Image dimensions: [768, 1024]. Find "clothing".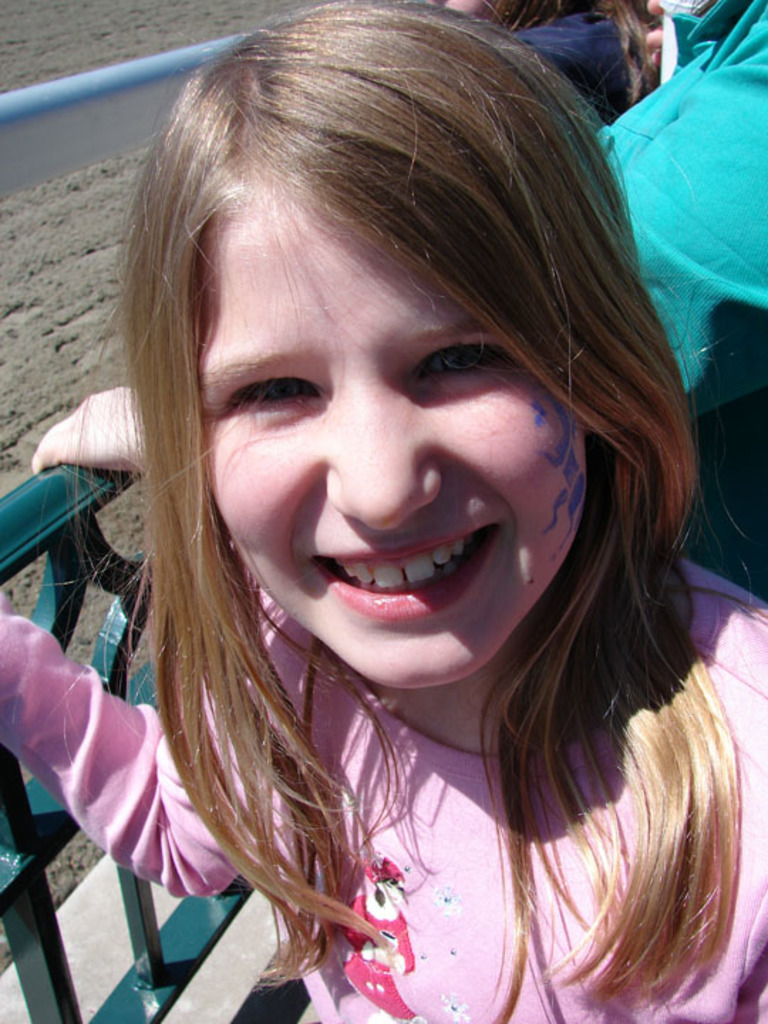
BBox(509, 9, 639, 125).
